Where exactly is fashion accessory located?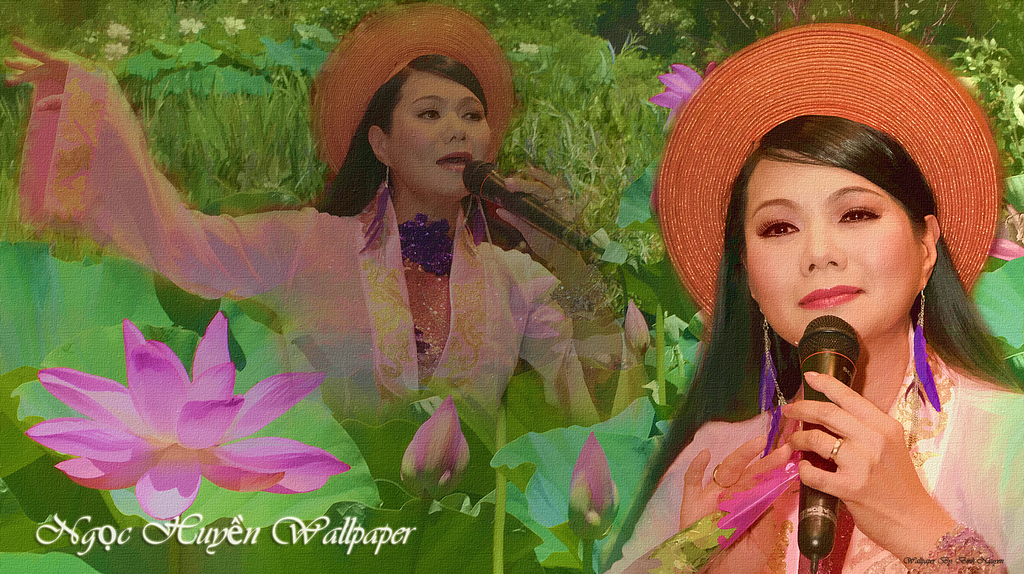
Its bounding box is x1=461 y1=192 x2=490 y2=245.
